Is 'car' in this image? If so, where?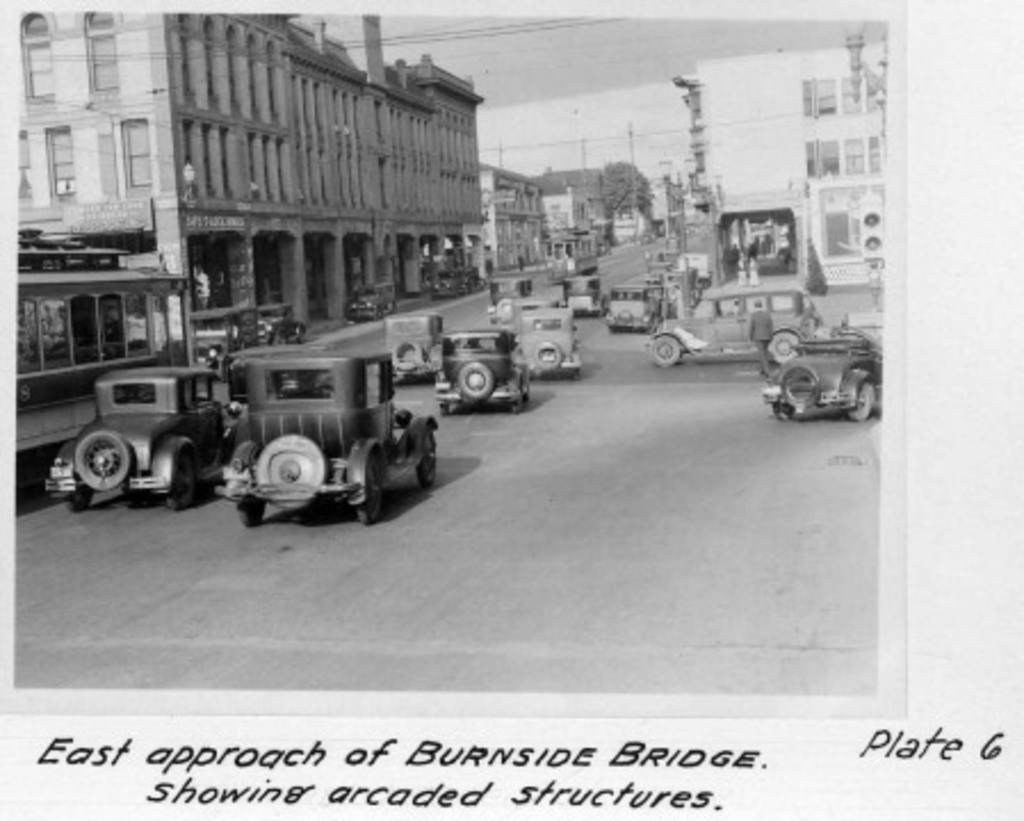
Yes, at locate(643, 285, 821, 367).
